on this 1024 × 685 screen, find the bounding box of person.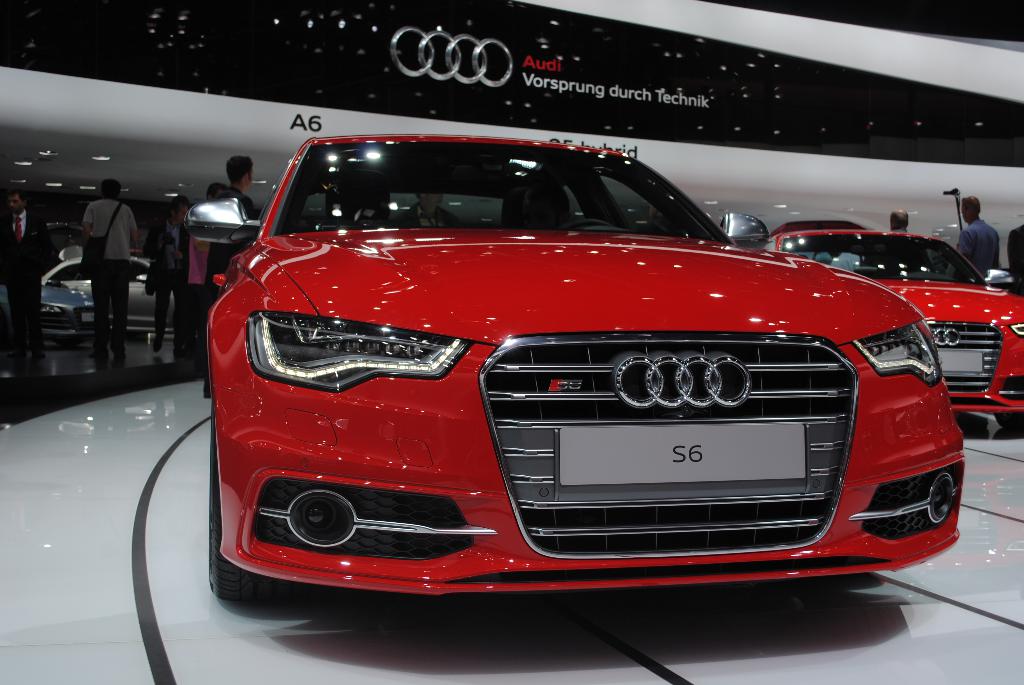
Bounding box: 0,187,51,361.
